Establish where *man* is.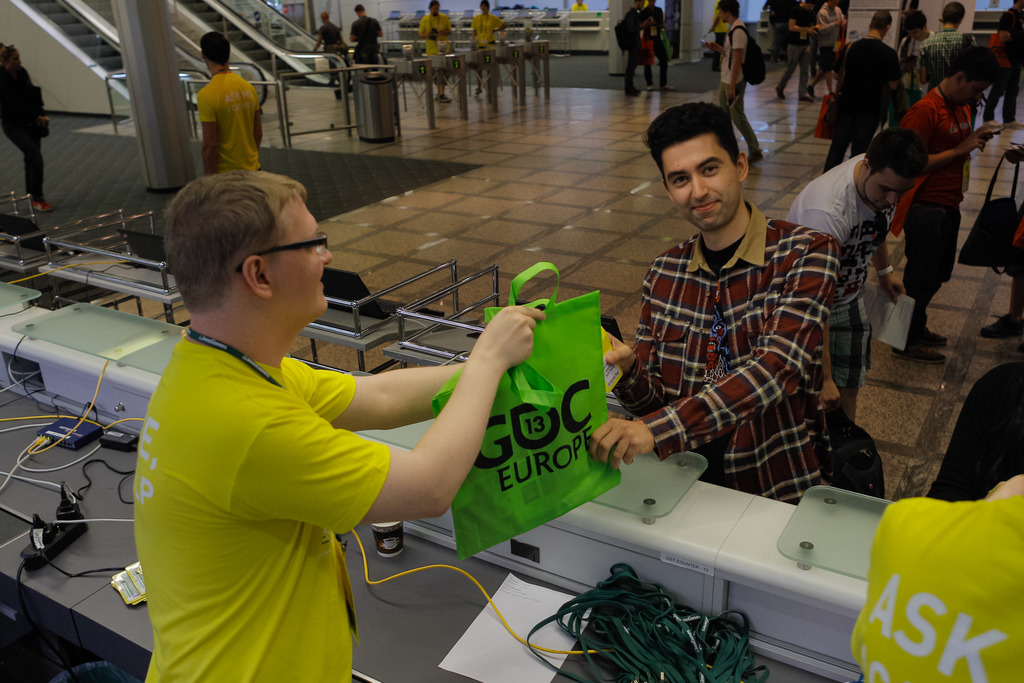
Established at 822, 8, 902, 173.
